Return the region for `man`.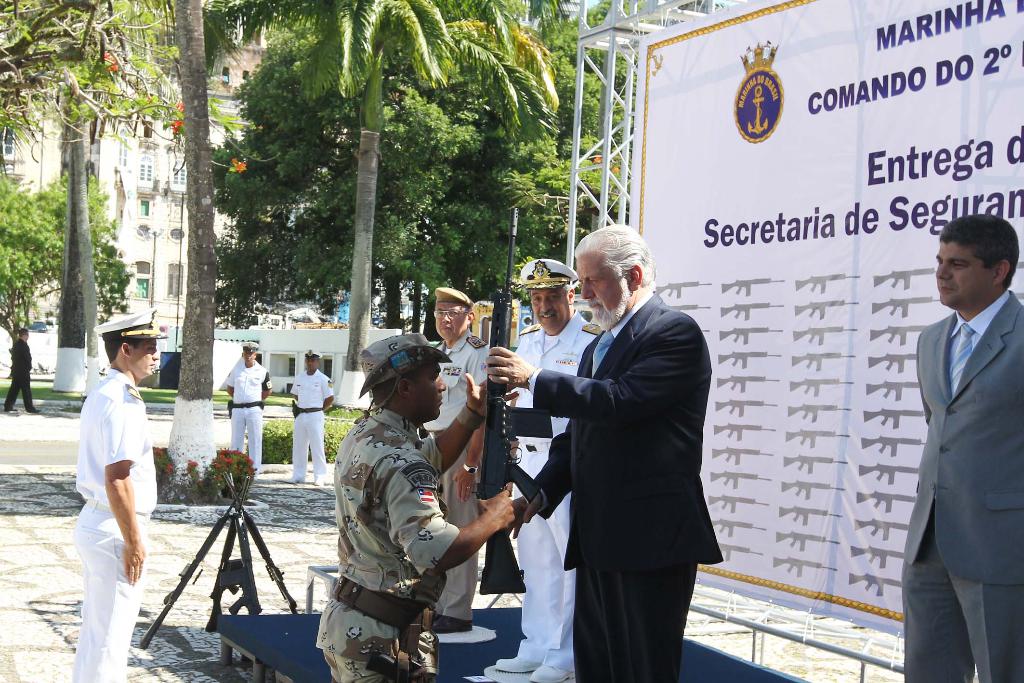
box(283, 350, 334, 486).
